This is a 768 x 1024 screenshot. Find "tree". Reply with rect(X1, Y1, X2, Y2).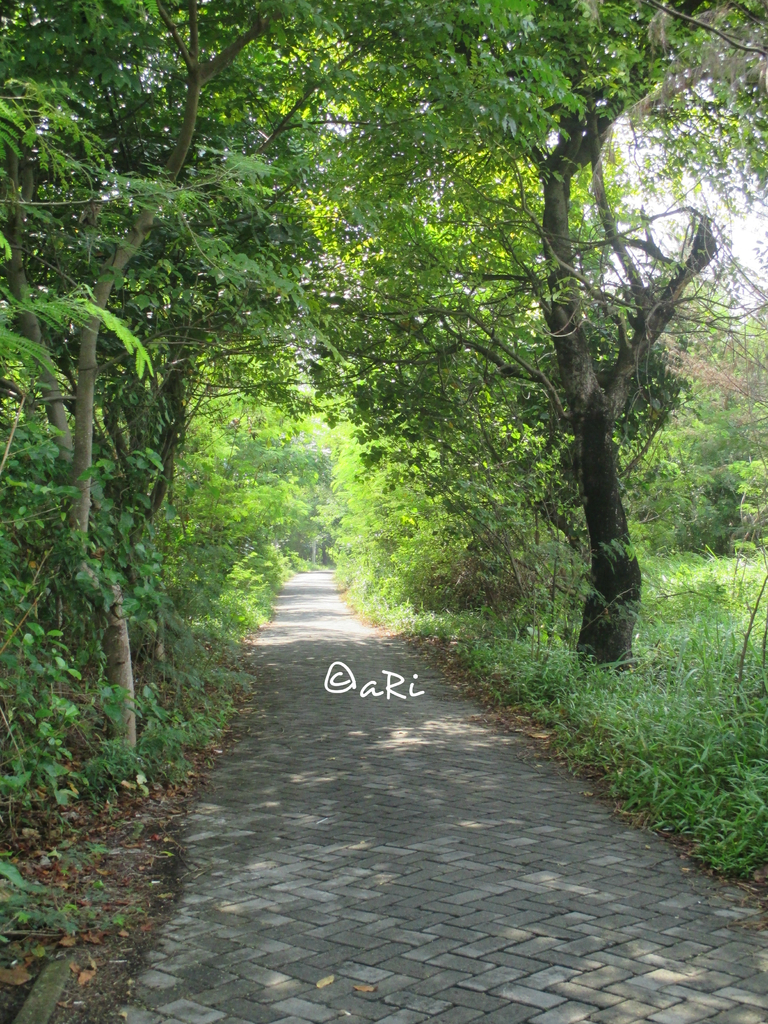
rect(0, 0, 488, 796).
